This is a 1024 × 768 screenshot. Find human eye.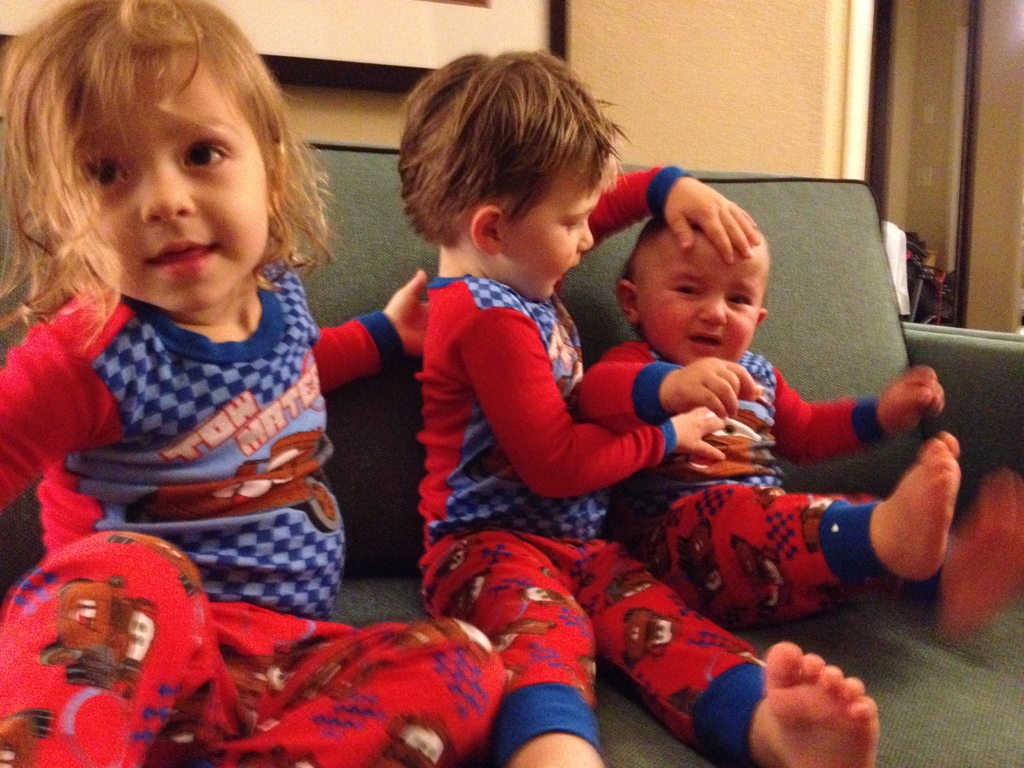
Bounding box: rect(180, 137, 238, 169).
